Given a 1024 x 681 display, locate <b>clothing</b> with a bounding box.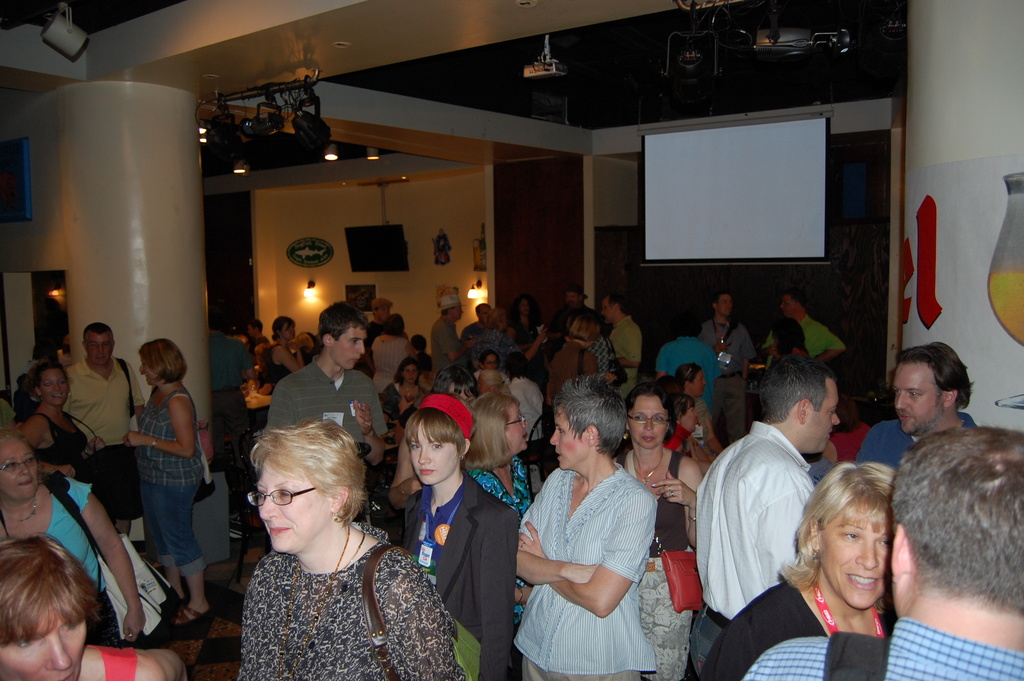
Located: detection(130, 384, 209, 575).
